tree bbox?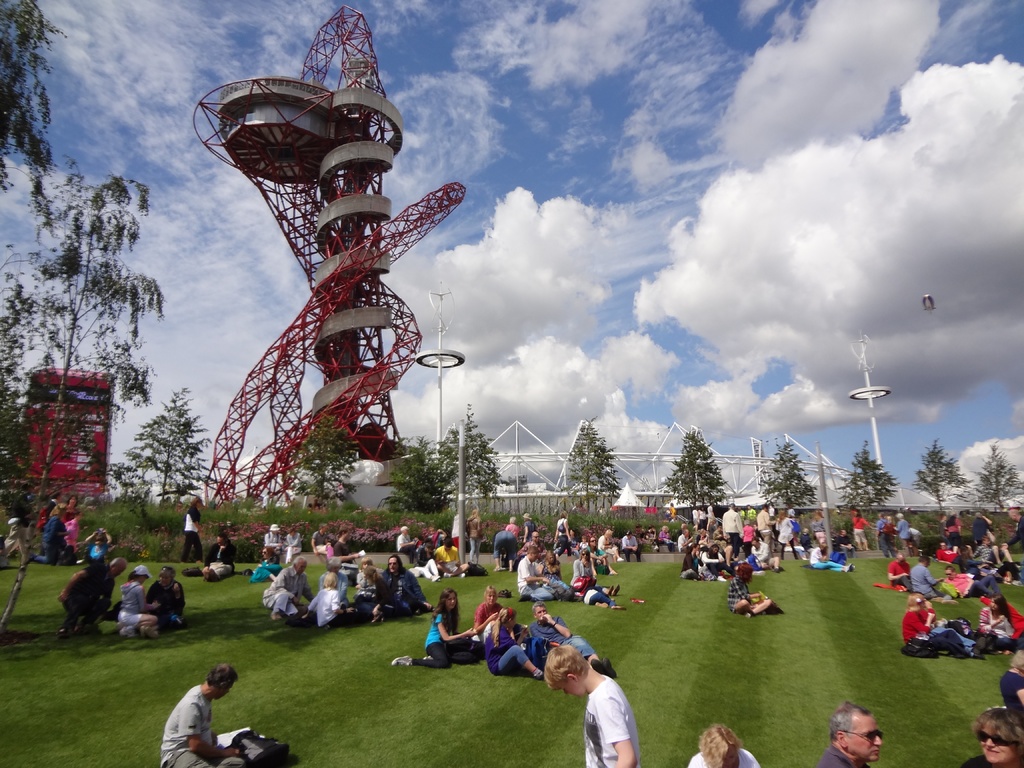
locate(0, 0, 174, 643)
